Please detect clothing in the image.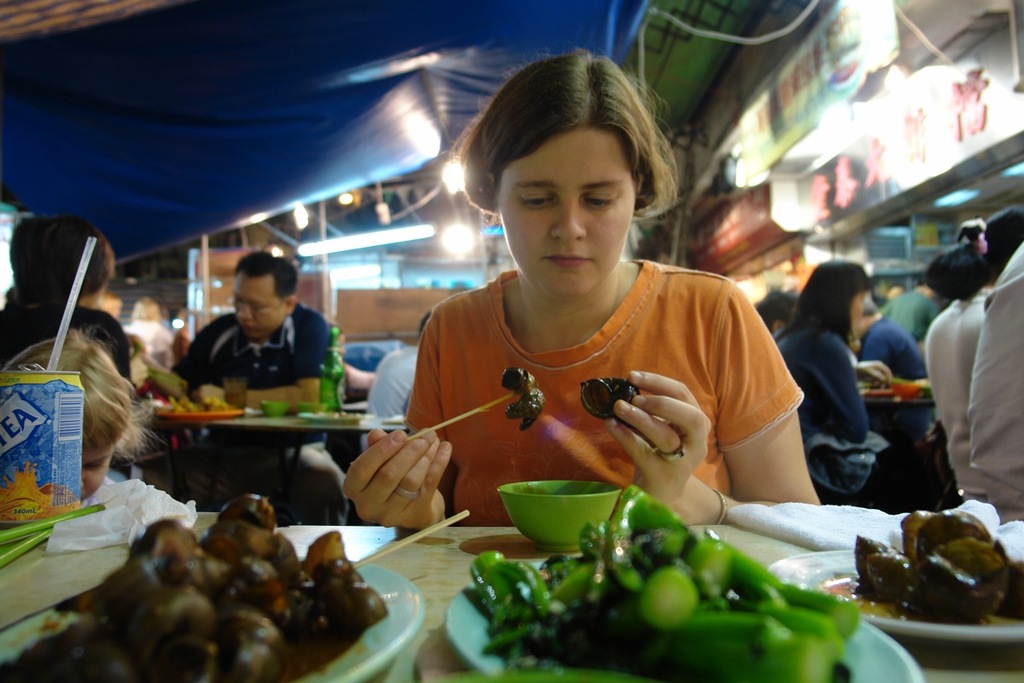
region(177, 306, 347, 528).
